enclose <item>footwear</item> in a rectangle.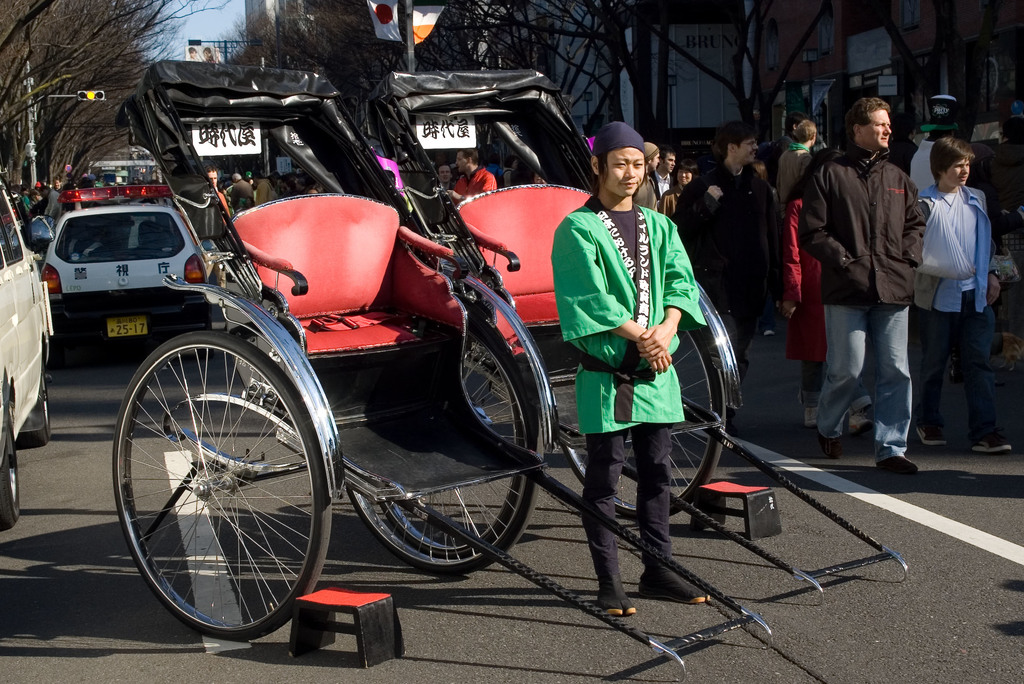
<region>637, 564, 714, 607</region>.
